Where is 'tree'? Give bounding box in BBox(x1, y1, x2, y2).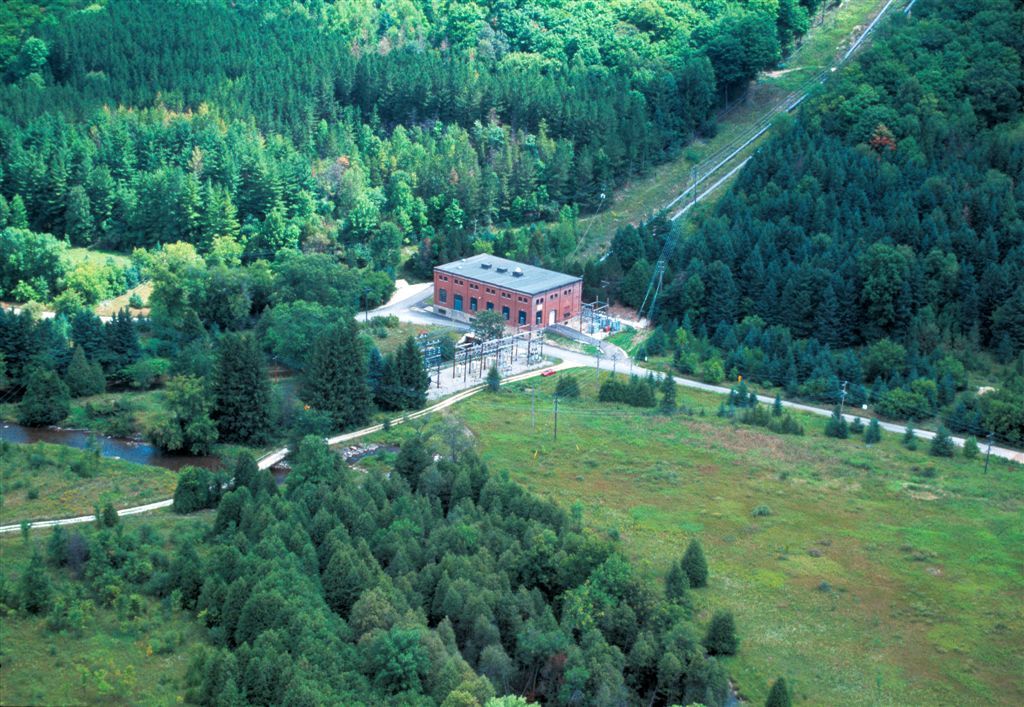
BBox(237, 587, 293, 652).
